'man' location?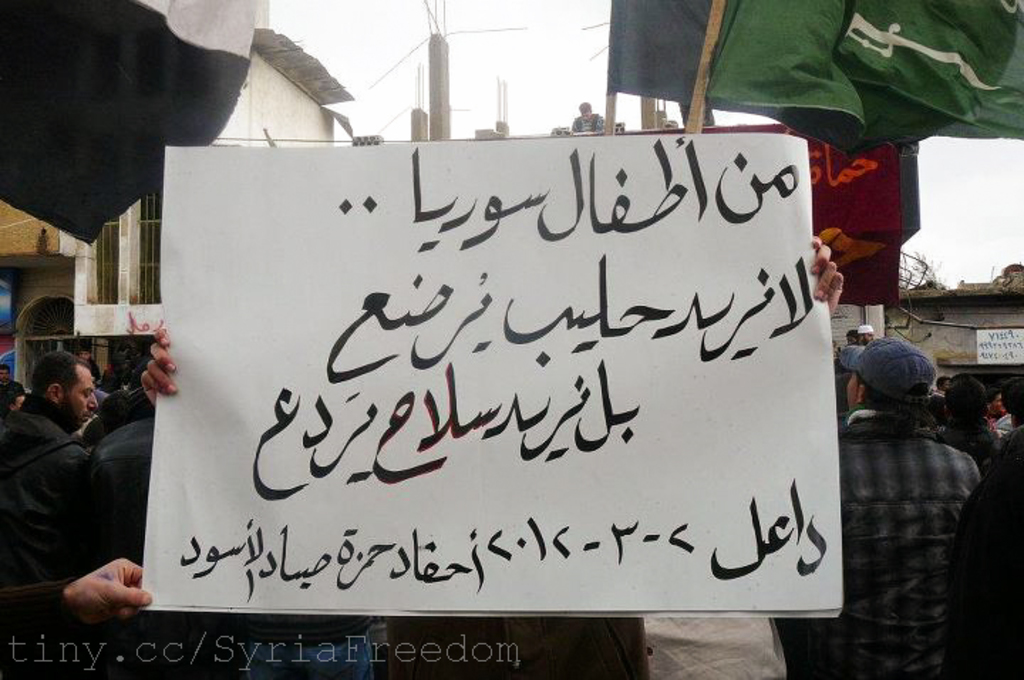
[left=775, top=336, right=980, bottom=679]
